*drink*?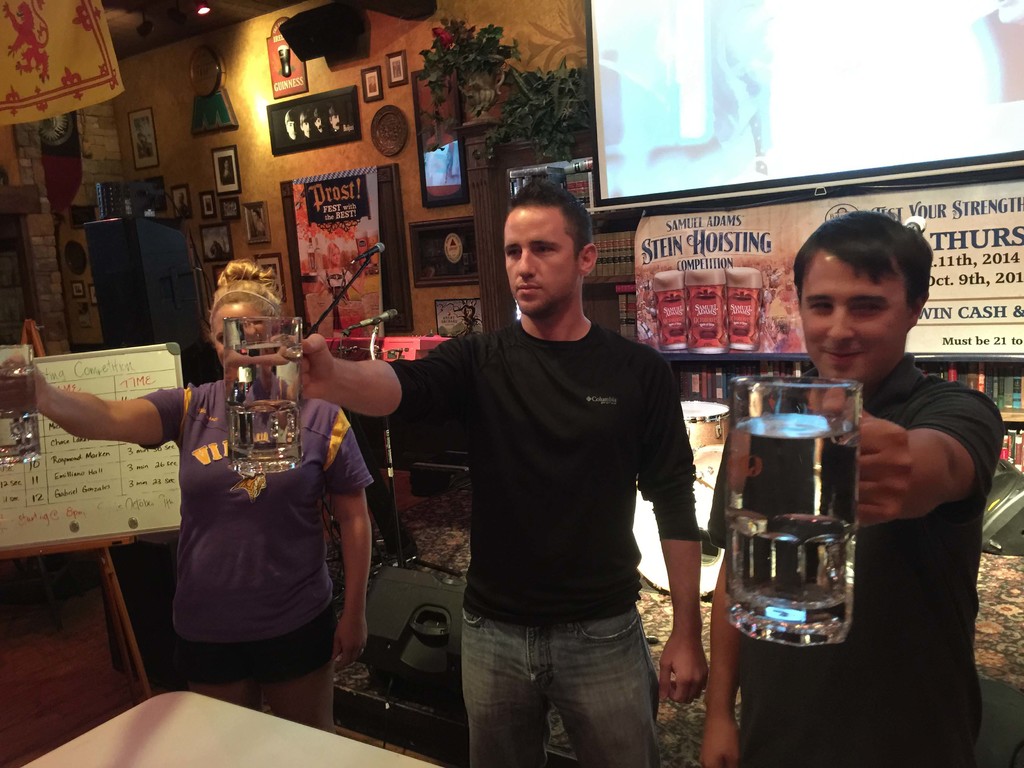
0,408,42,460
